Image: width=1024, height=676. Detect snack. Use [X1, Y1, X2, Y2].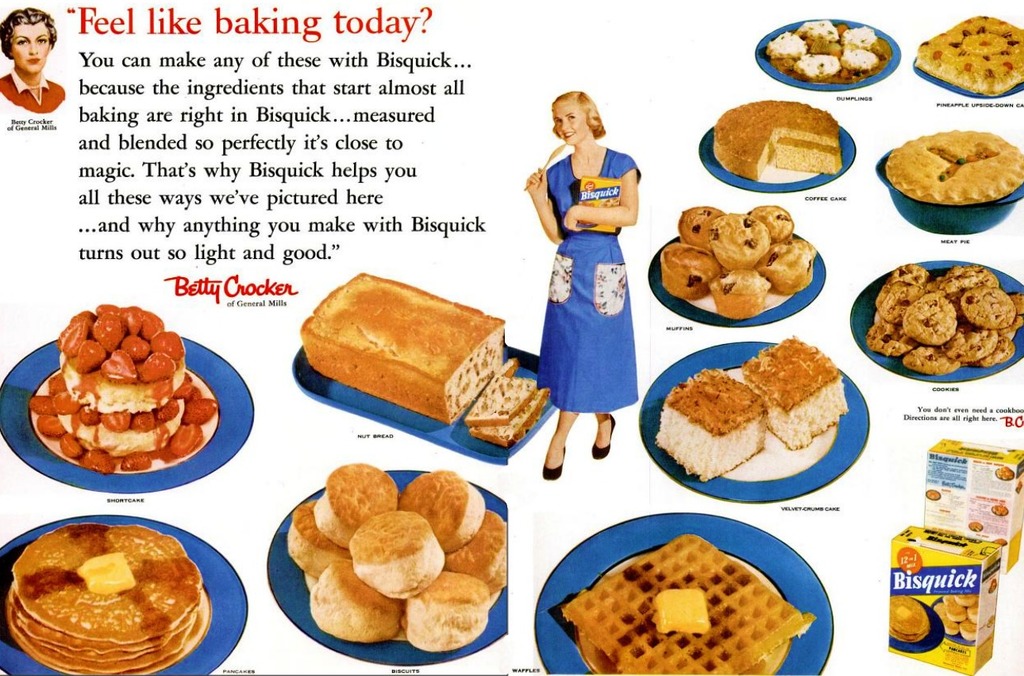
[680, 195, 813, 315].
